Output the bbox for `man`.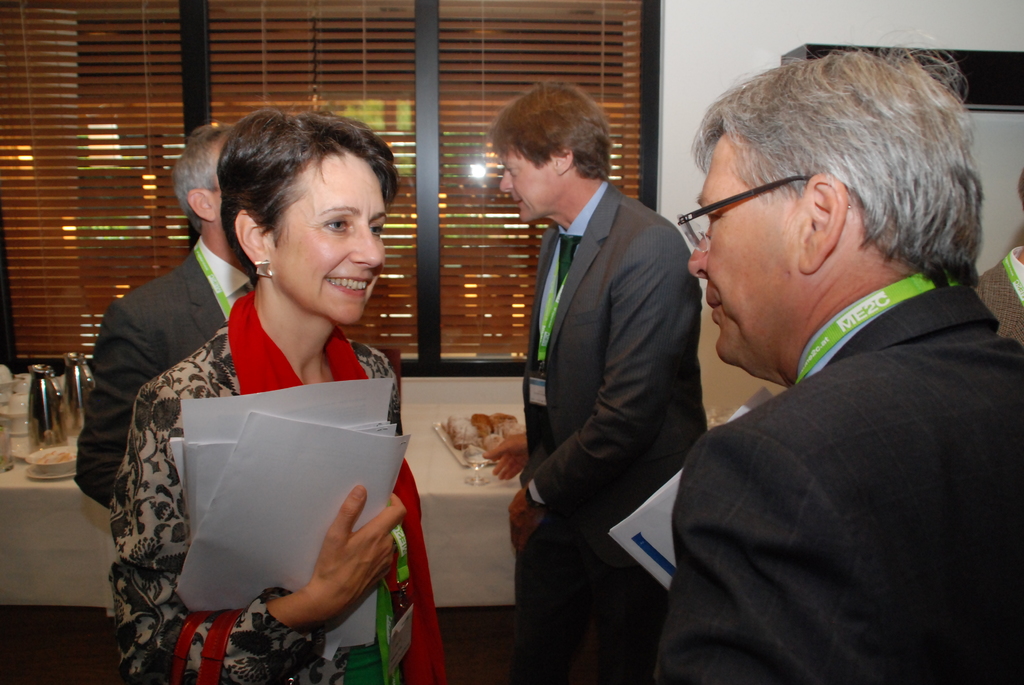
left=486, top=86, right=709, bottom=684.
